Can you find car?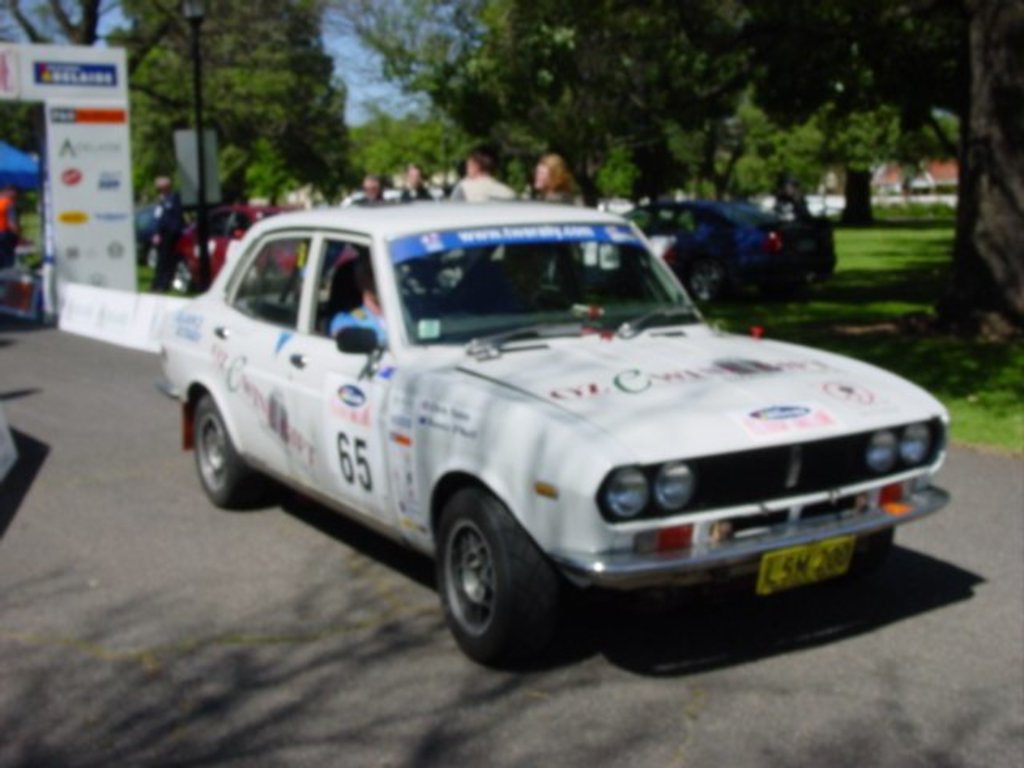
Yes, bounding box: left=155, top=198, right=946, bottom=662.
